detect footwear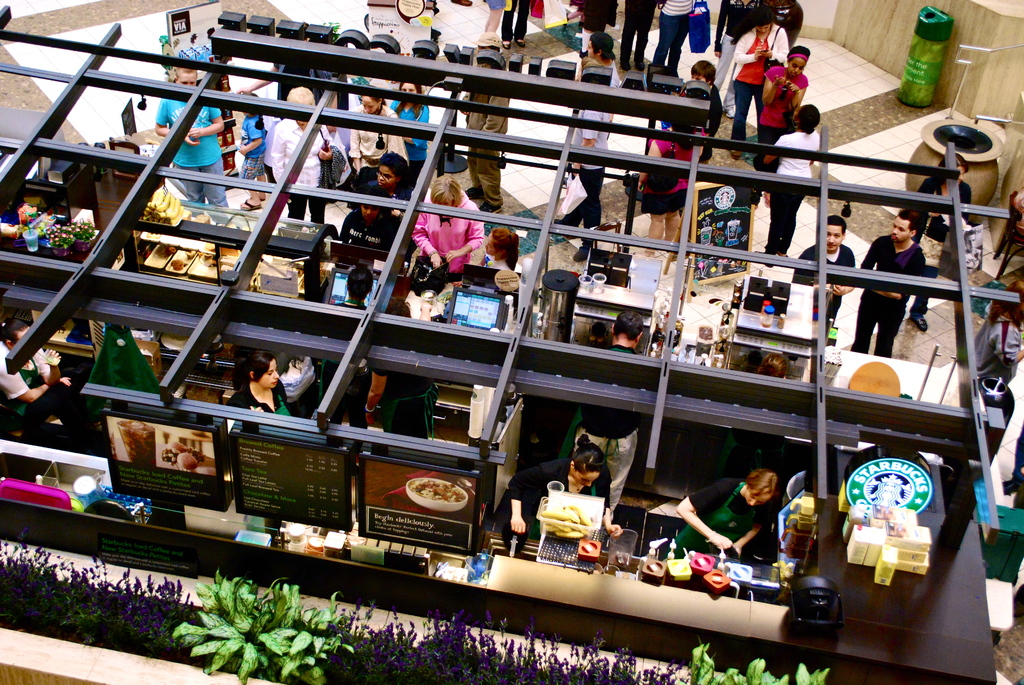
255 196 267 203
